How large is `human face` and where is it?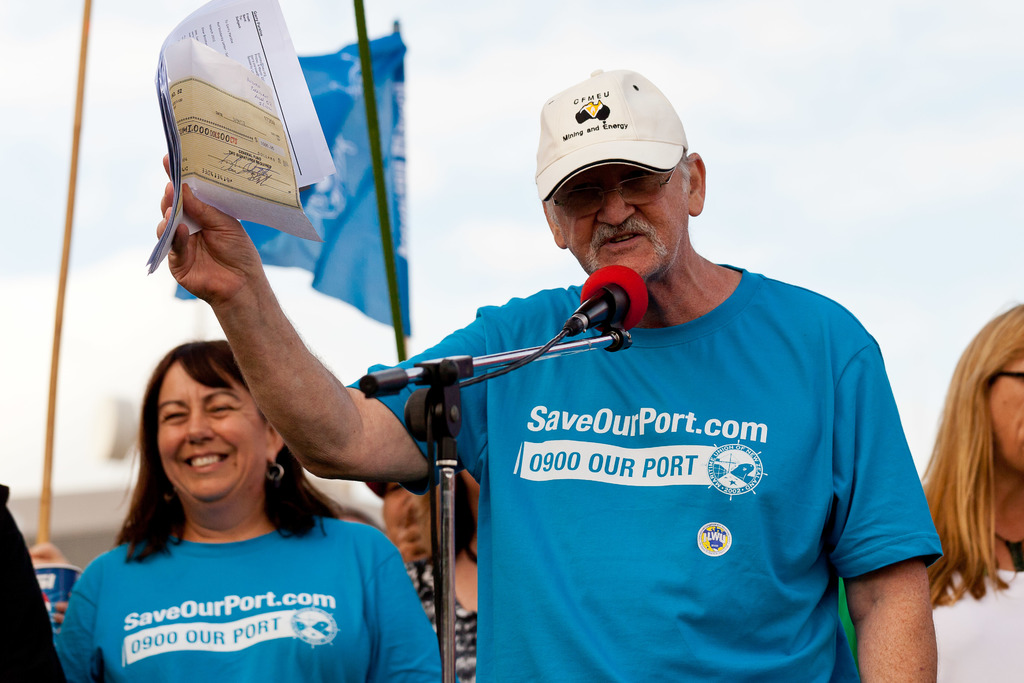
Bounding box: (left=986, top=358, right=1022, bottom=476).
